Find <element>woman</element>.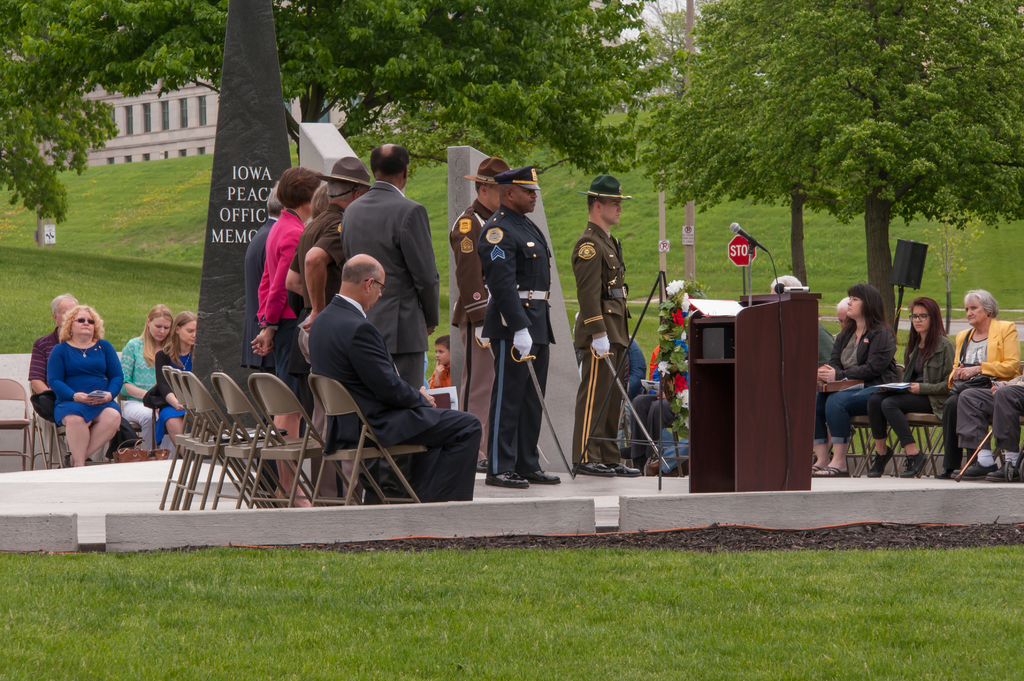
region(142, 311, 197, 445).
